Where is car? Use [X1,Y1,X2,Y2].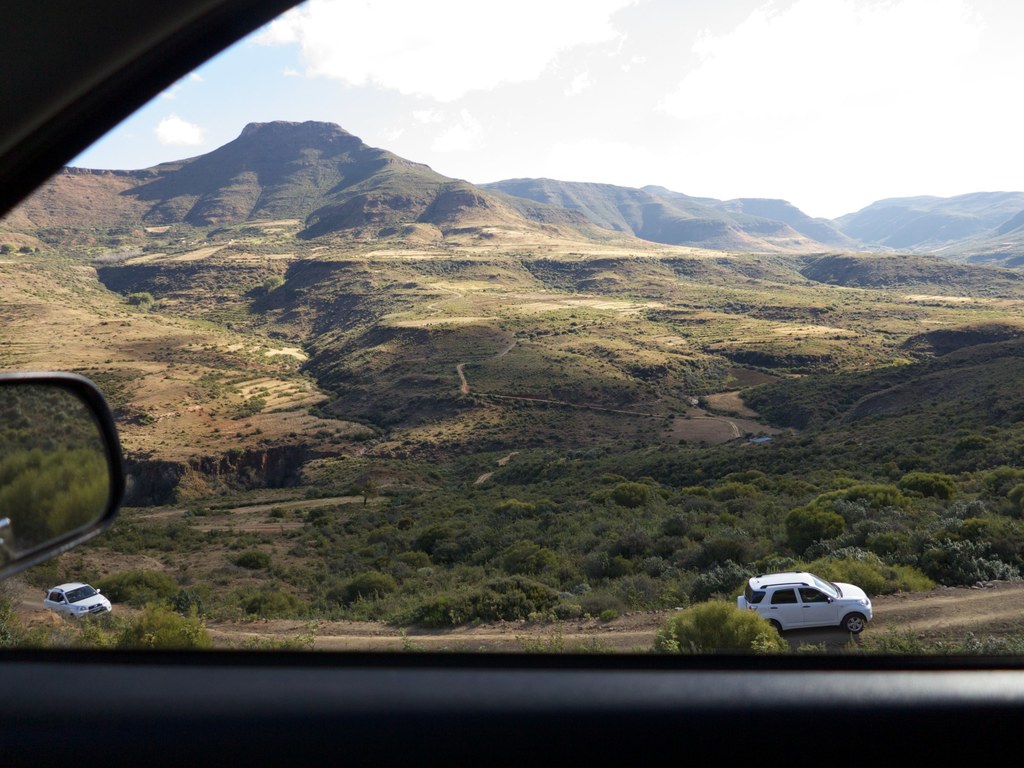
[45,582,114,622].
